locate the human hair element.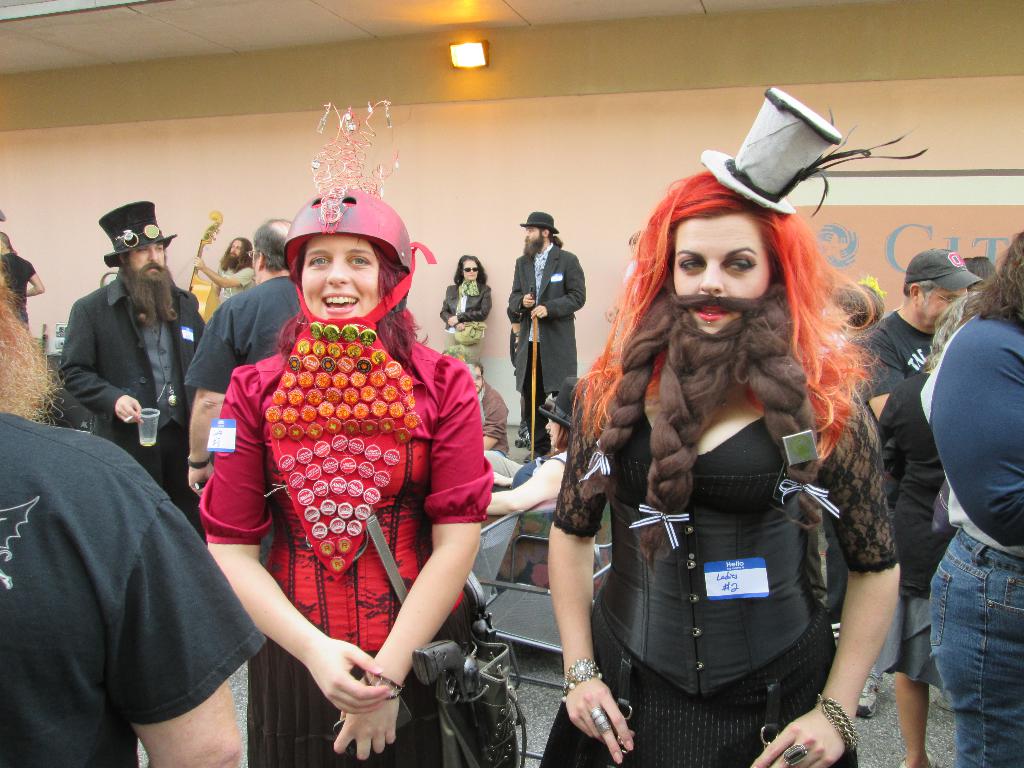
Element bbox: [252, 216, 293, 268].
